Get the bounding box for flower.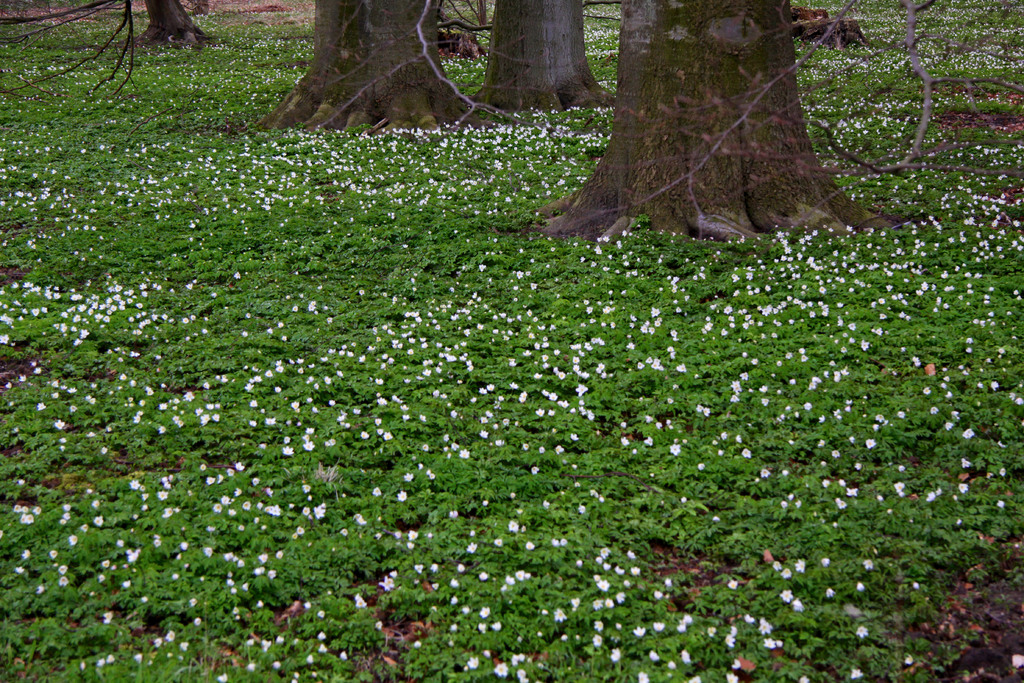
bbox(397, 490, 406, 504).
